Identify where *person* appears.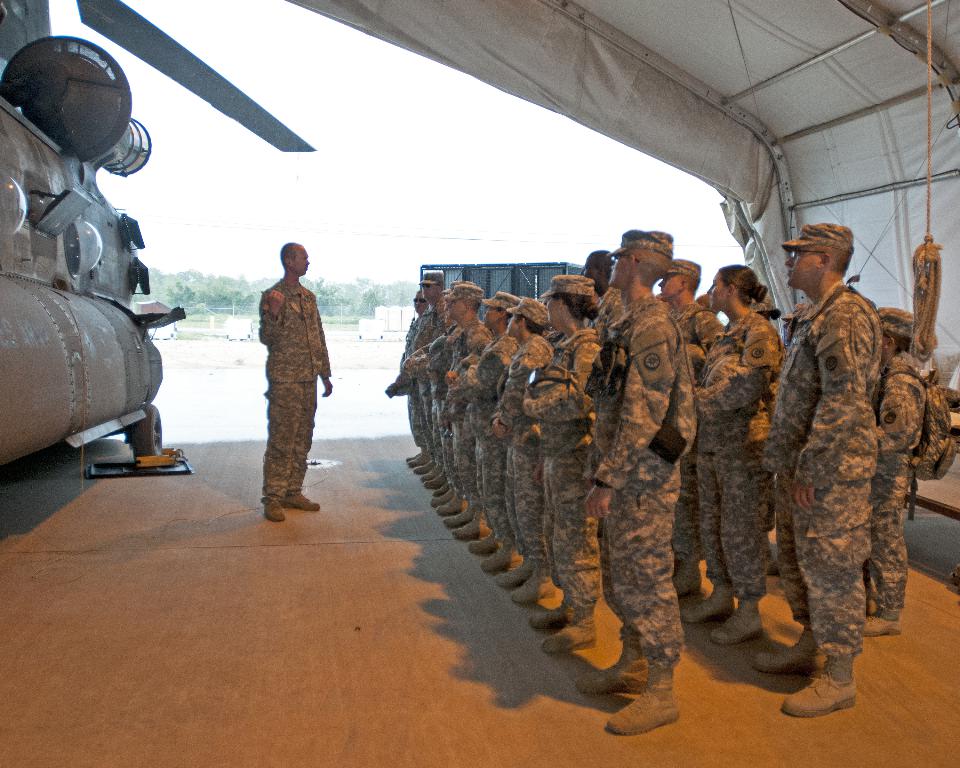
Appears at left=584, top=226, right=697, bottom=734.
